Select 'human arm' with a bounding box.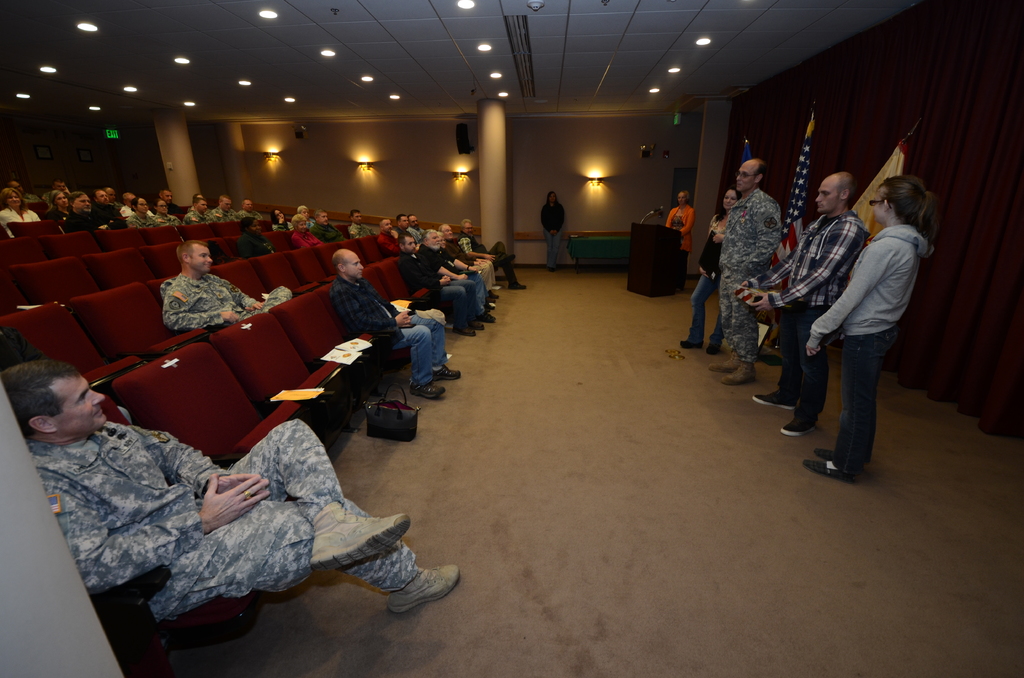
206, 206, 218, 220.
